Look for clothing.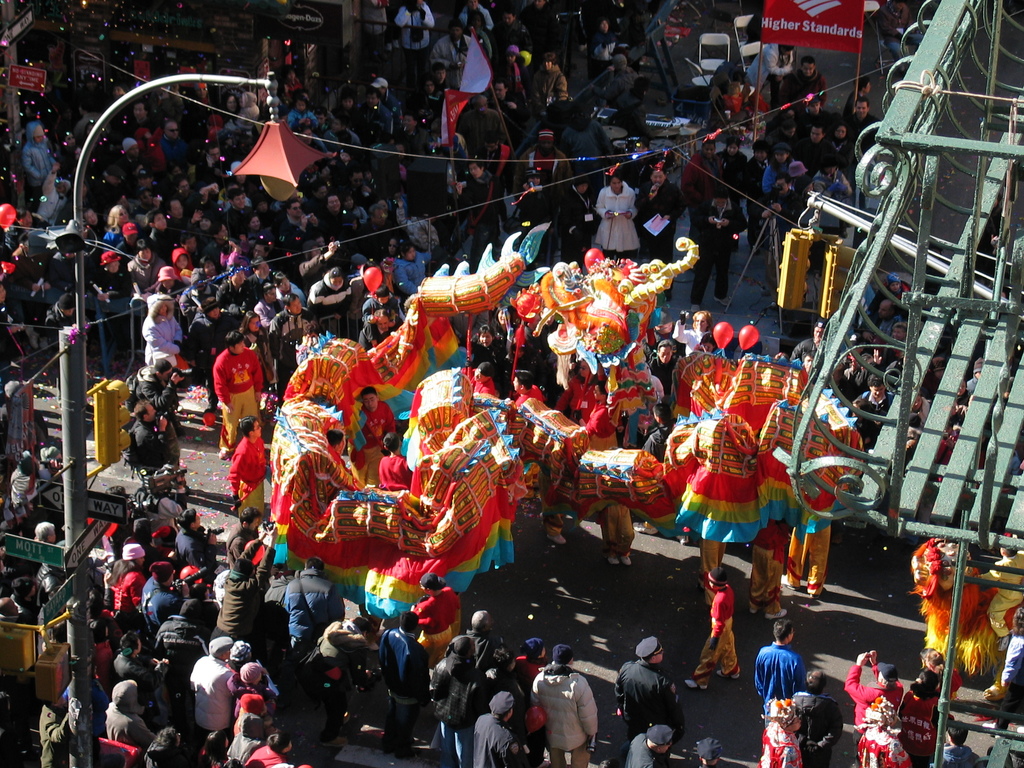
Found: BBox(305, 271, 349, 318).
